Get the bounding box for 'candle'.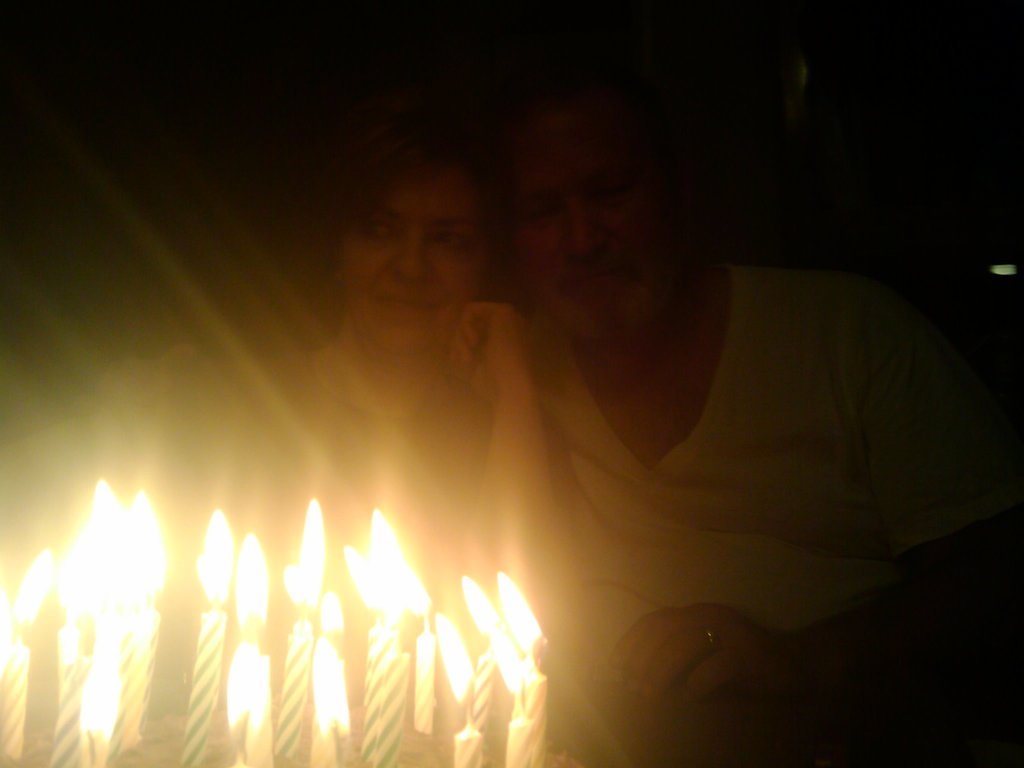
Rect(228, 540, 274, 766).
